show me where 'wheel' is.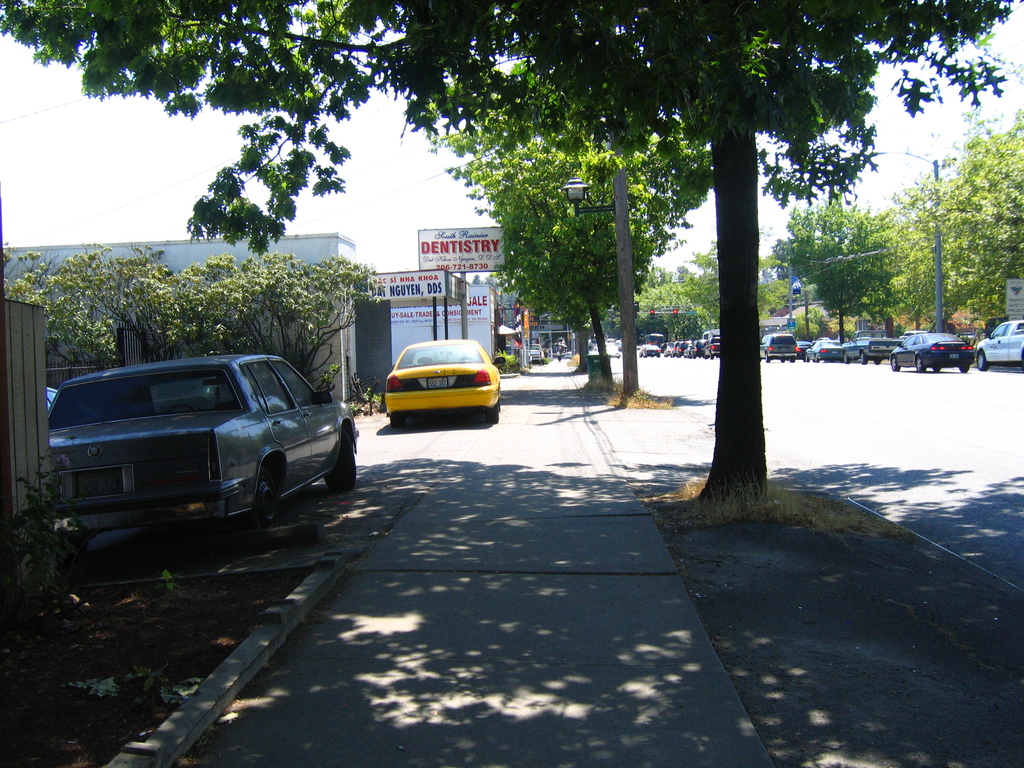
'wheel' is at (861,353,866,365).
